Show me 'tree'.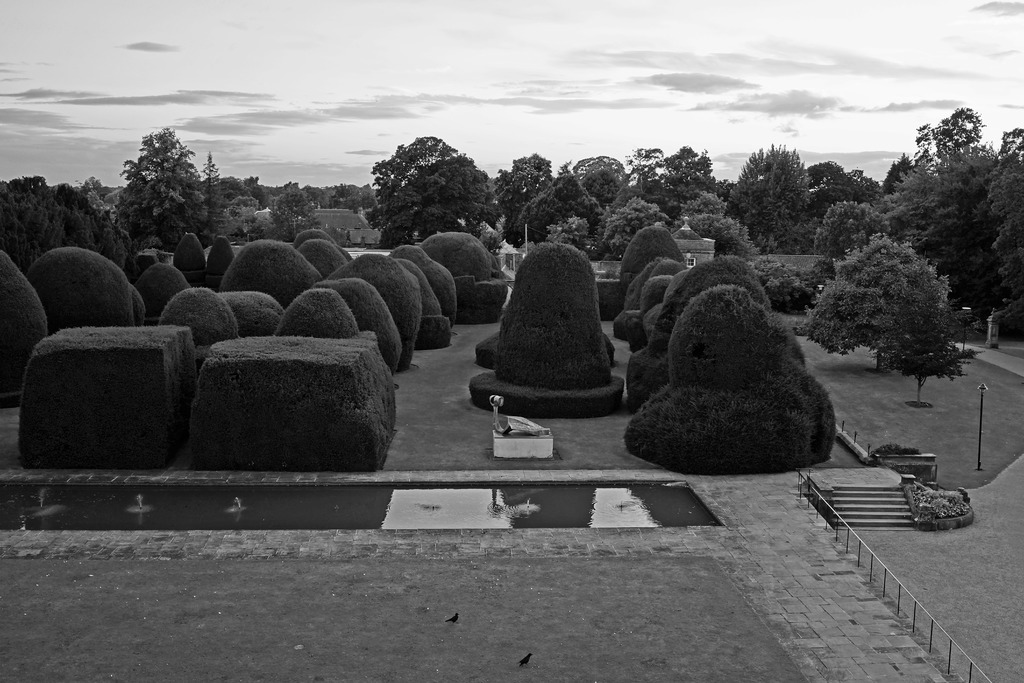
'tree' is here: detection(598, 183, 664, 259).
